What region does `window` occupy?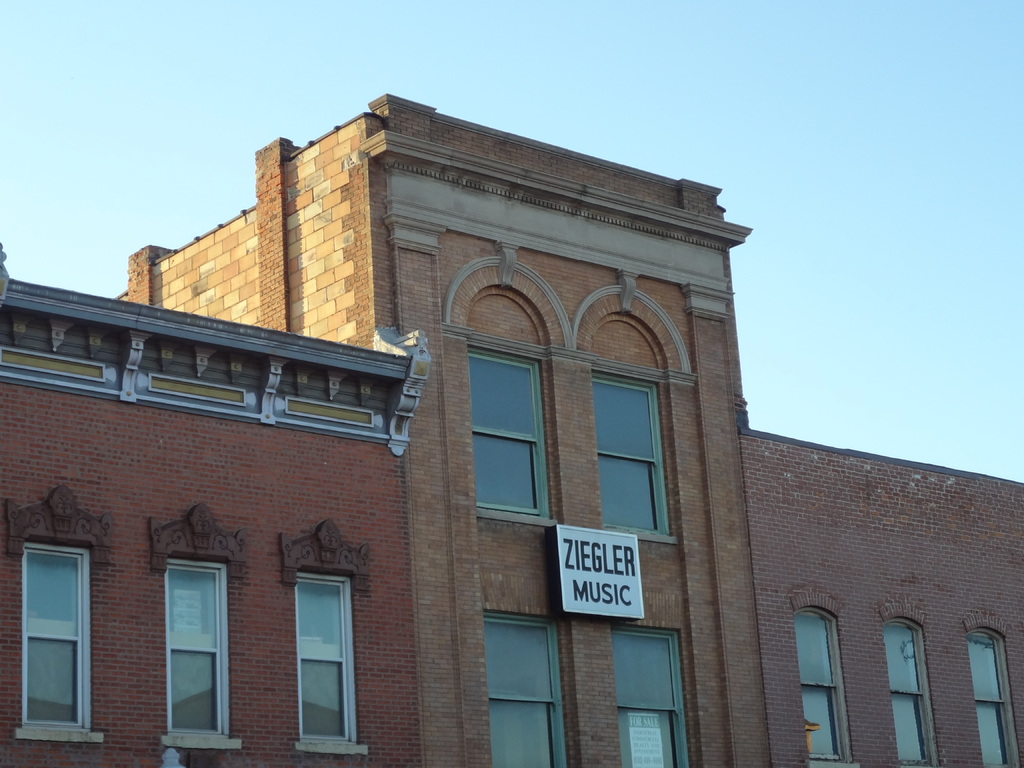
locate(961, 627, 1023, 767).
